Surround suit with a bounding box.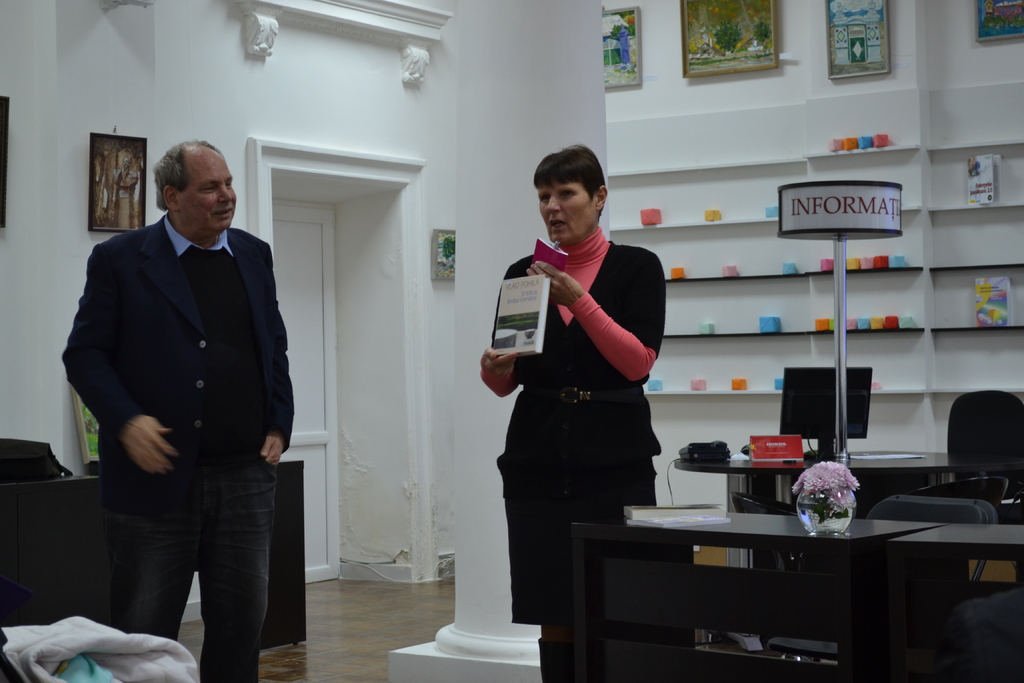
box=[75, 188, 278, 597].
